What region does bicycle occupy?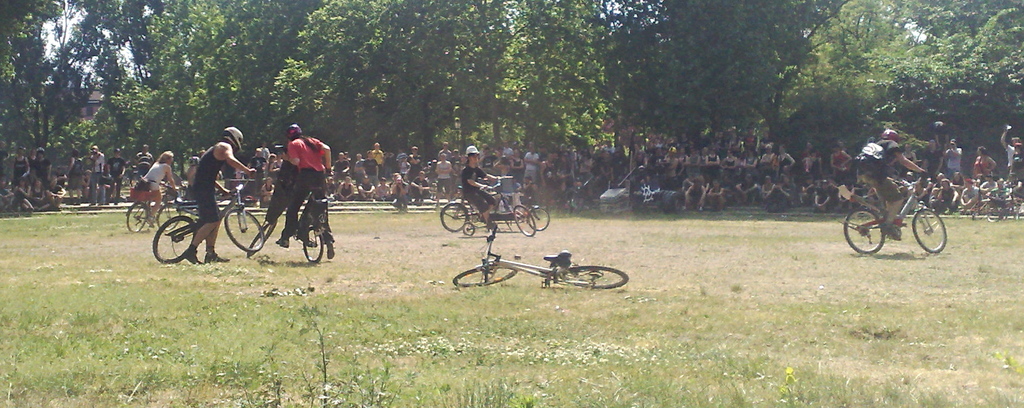
(124, 181, 181, 233).
